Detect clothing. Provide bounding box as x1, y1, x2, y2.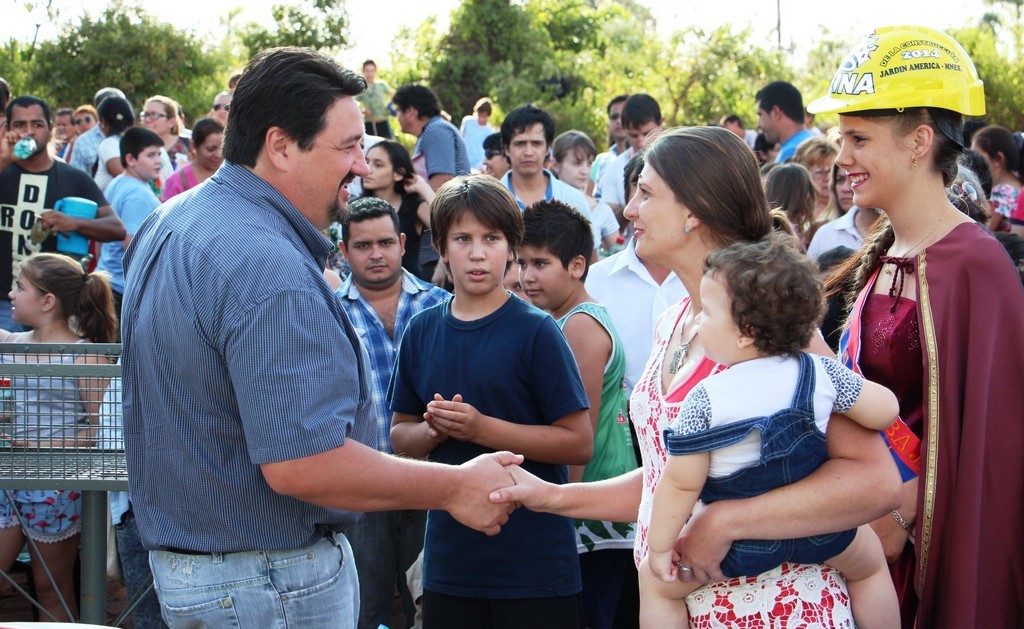
389, 299, 588, 615.
